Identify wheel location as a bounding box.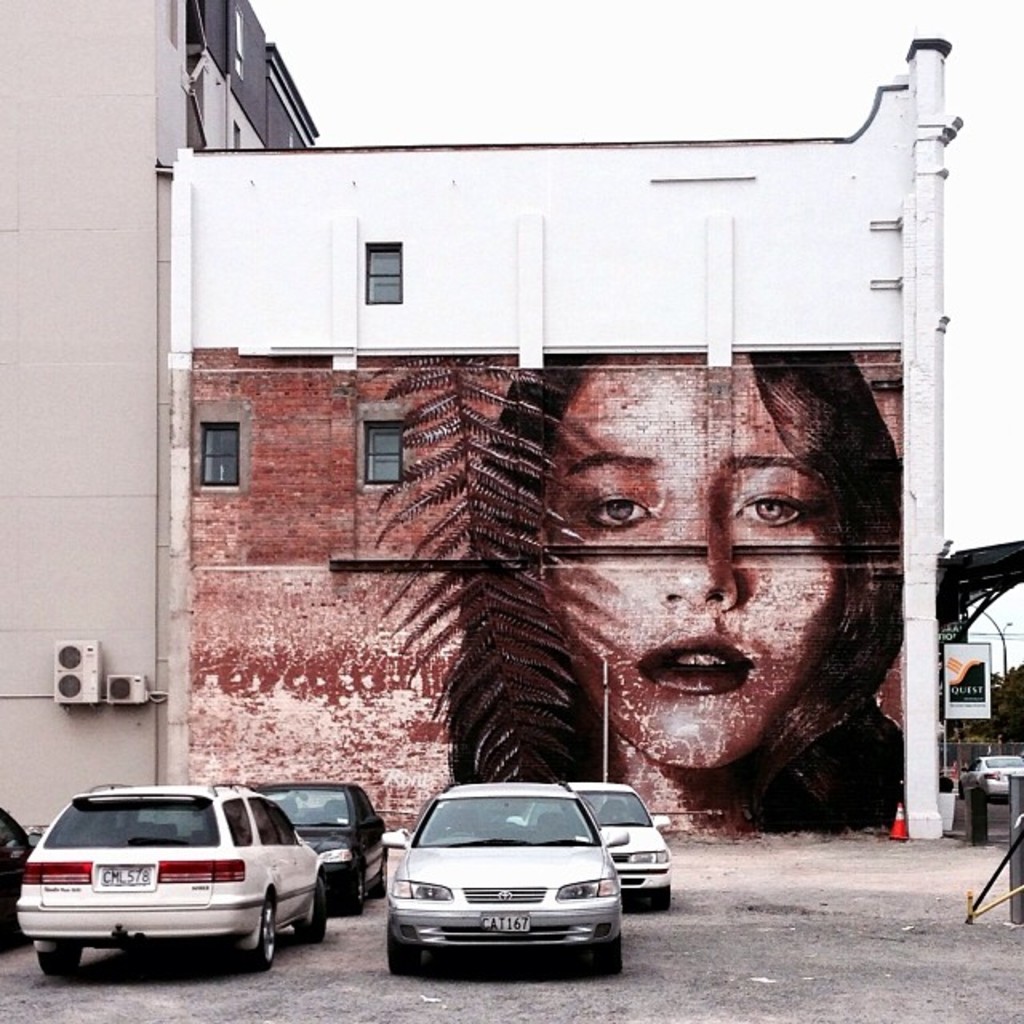
(592, 920, 629, 974).
